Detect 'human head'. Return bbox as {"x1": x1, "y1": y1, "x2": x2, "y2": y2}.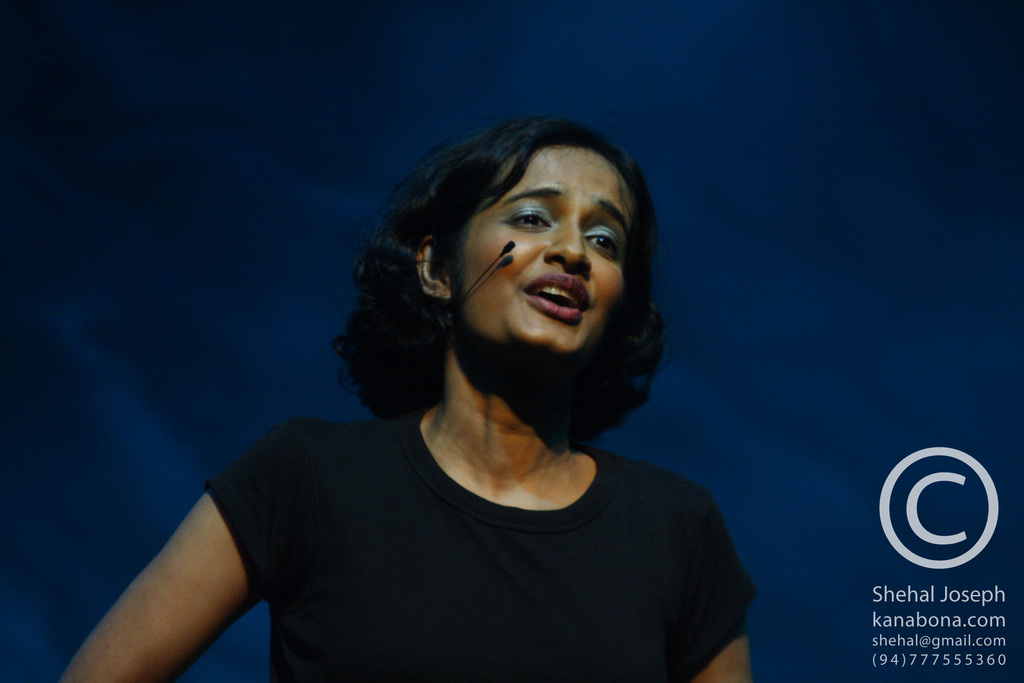
{"x1": 396, "y1": 117, "x2": 648, "y2": 381}.
